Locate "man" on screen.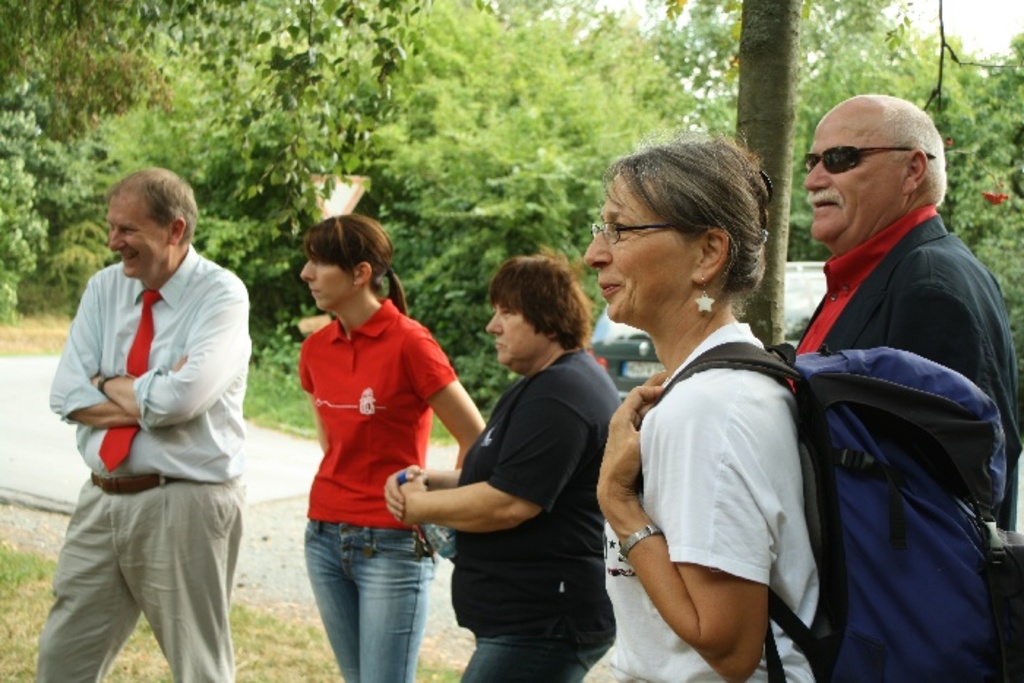
On screen at [x1=39, y1=152, x2=259, y2=677].
